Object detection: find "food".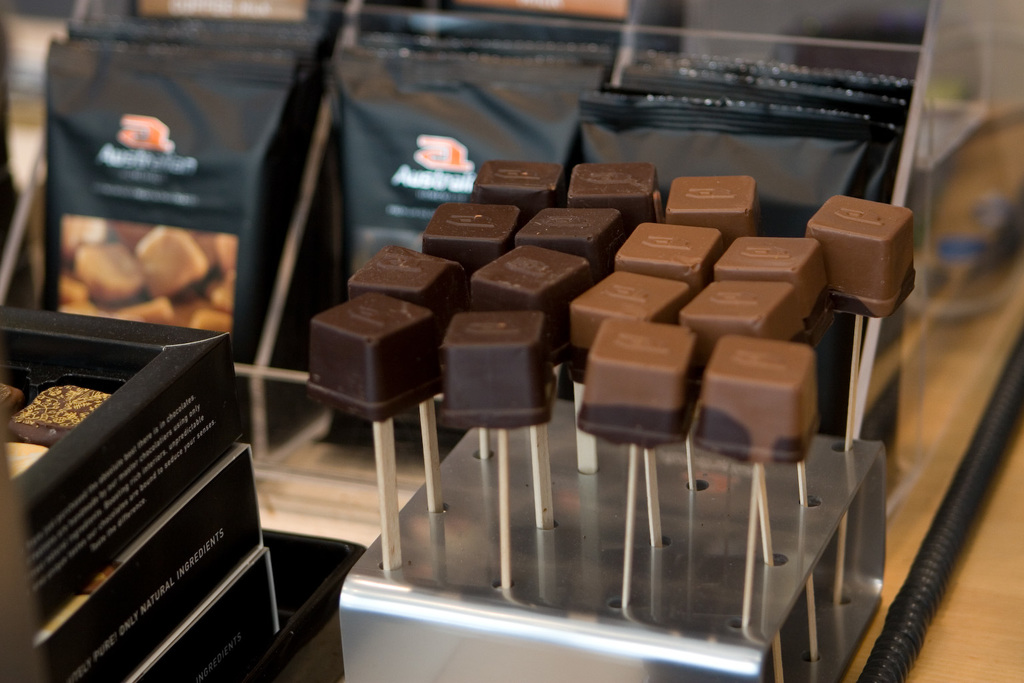
x1=5 y1=378 x2=110 y2=436.
